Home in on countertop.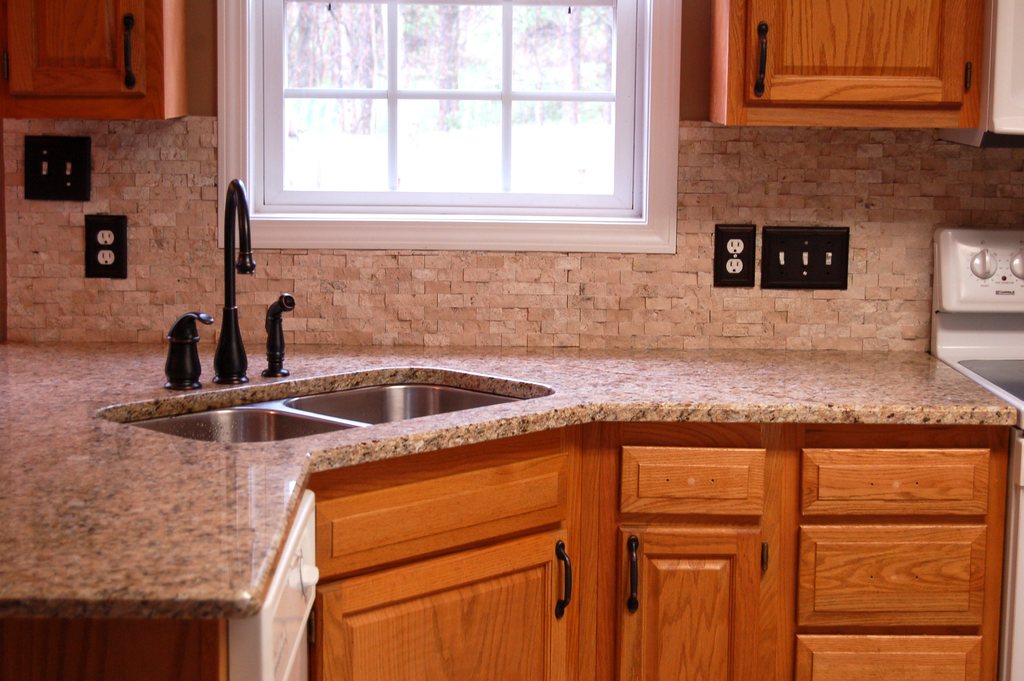
Homed in at box=[0, 340, 1018, 680].
